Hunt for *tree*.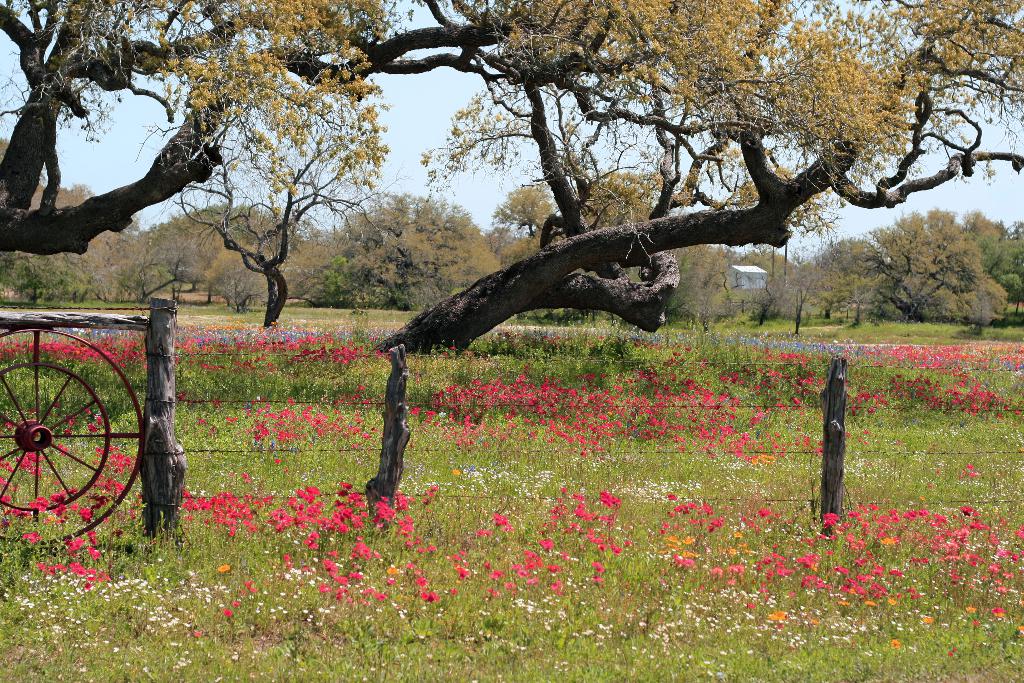
Hunted down at 963:202:1023:320.
